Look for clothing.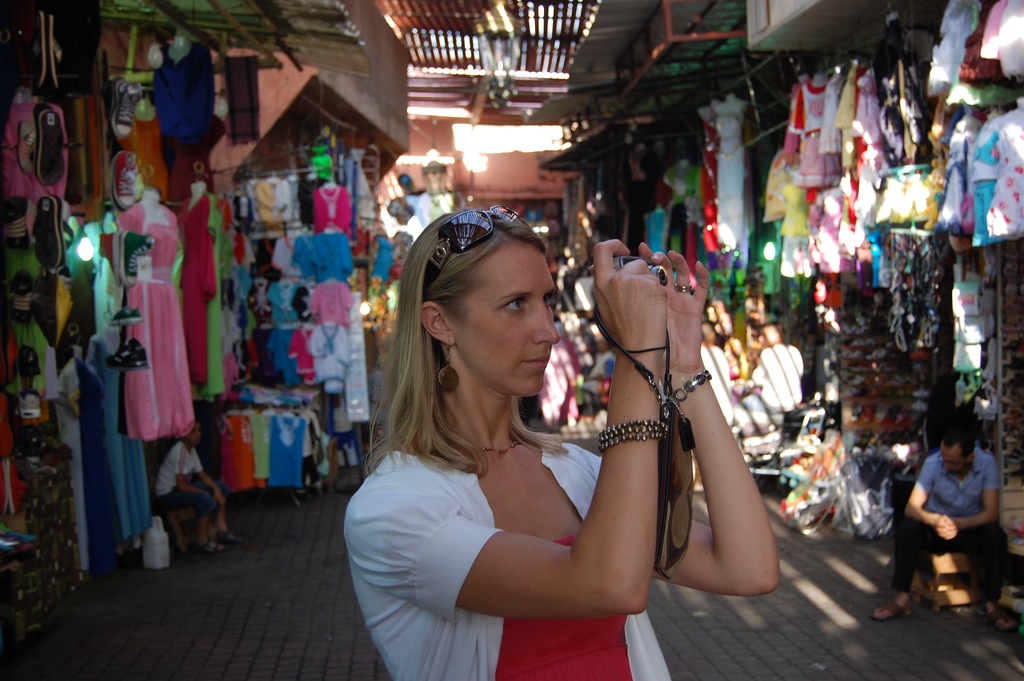
Found: box=[345, 425, 673, 680].
